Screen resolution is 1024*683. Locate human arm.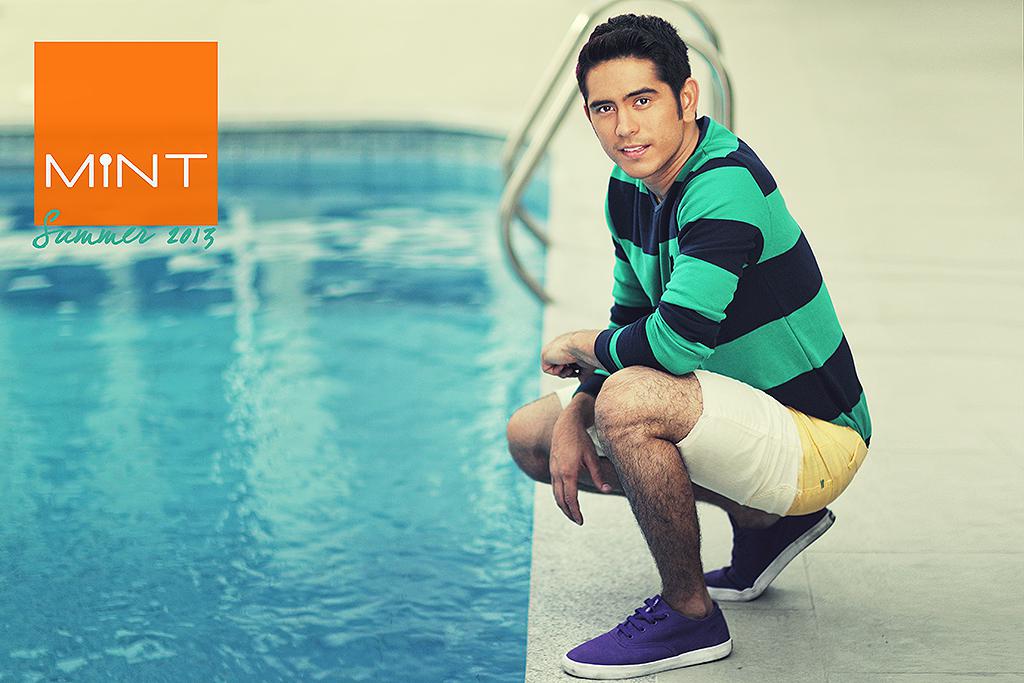
547, 388, 614, 526.
